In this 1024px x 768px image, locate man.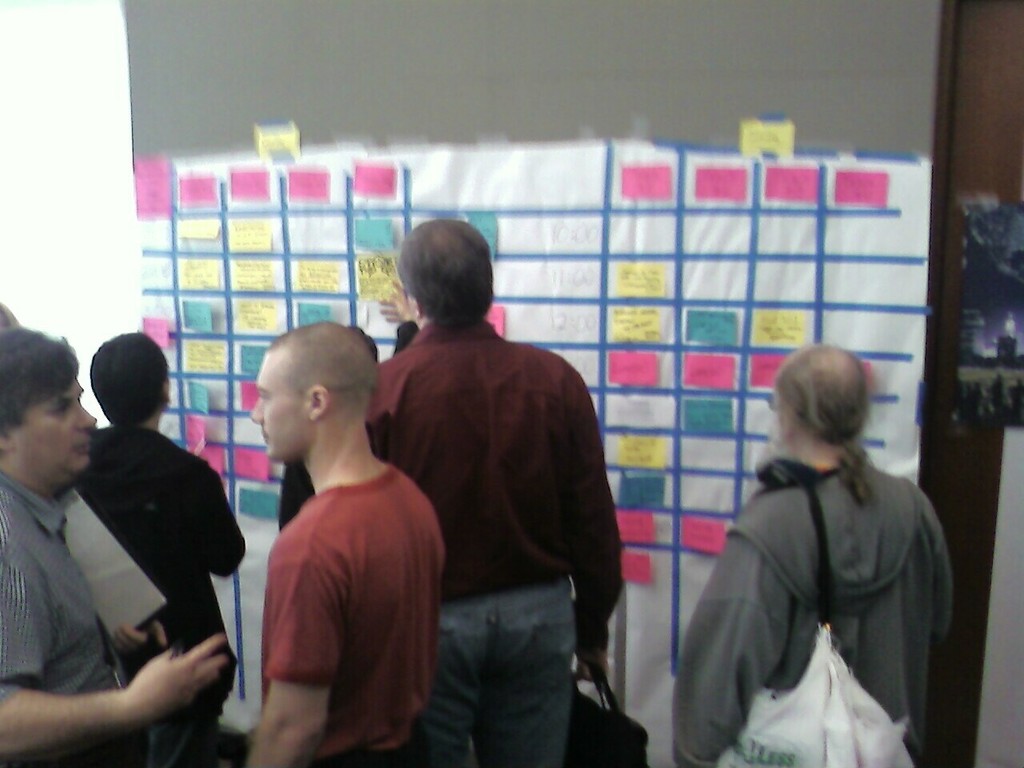
Bounding box: detection(246, 317, 448, 767).
